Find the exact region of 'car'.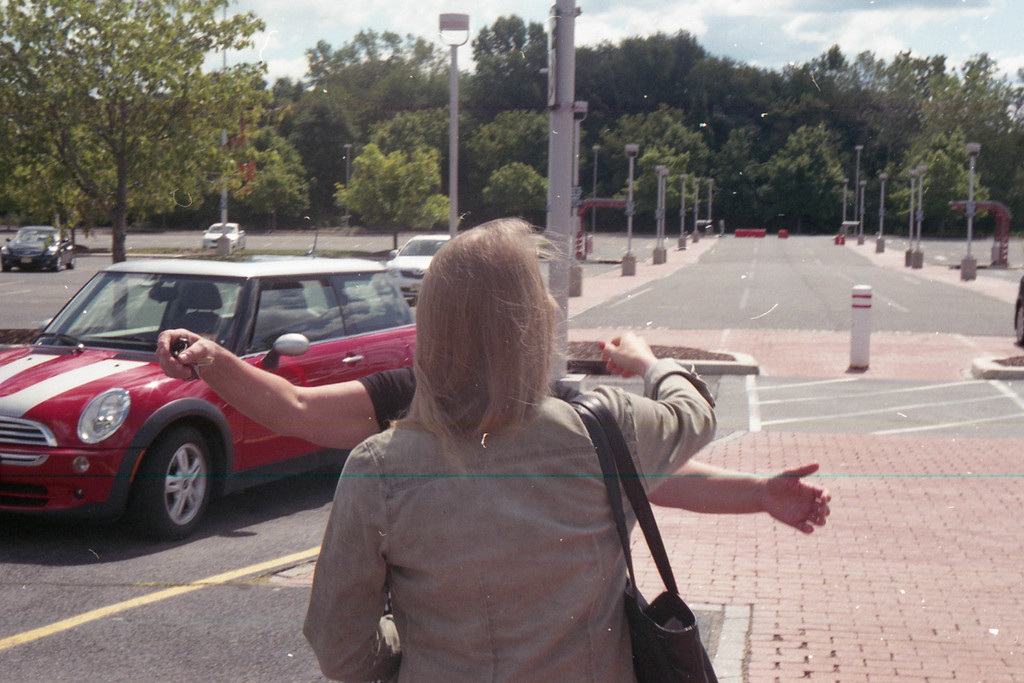
Exact region: <box>383,233,459,300</box>.
